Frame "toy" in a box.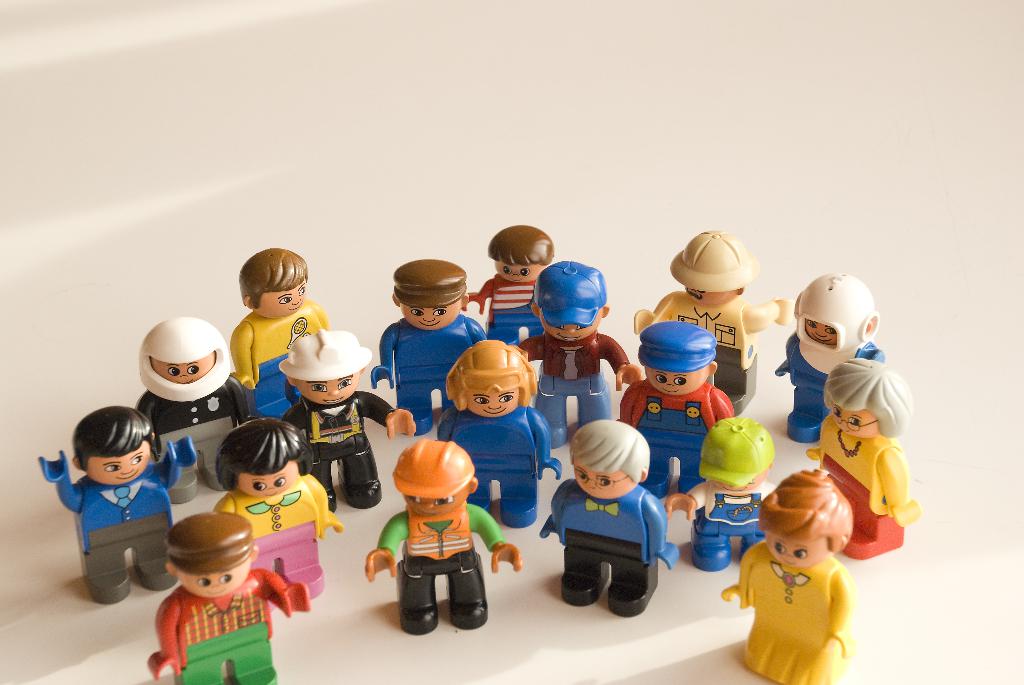
<bbox>538, 417, 676, 618</bbox>.
